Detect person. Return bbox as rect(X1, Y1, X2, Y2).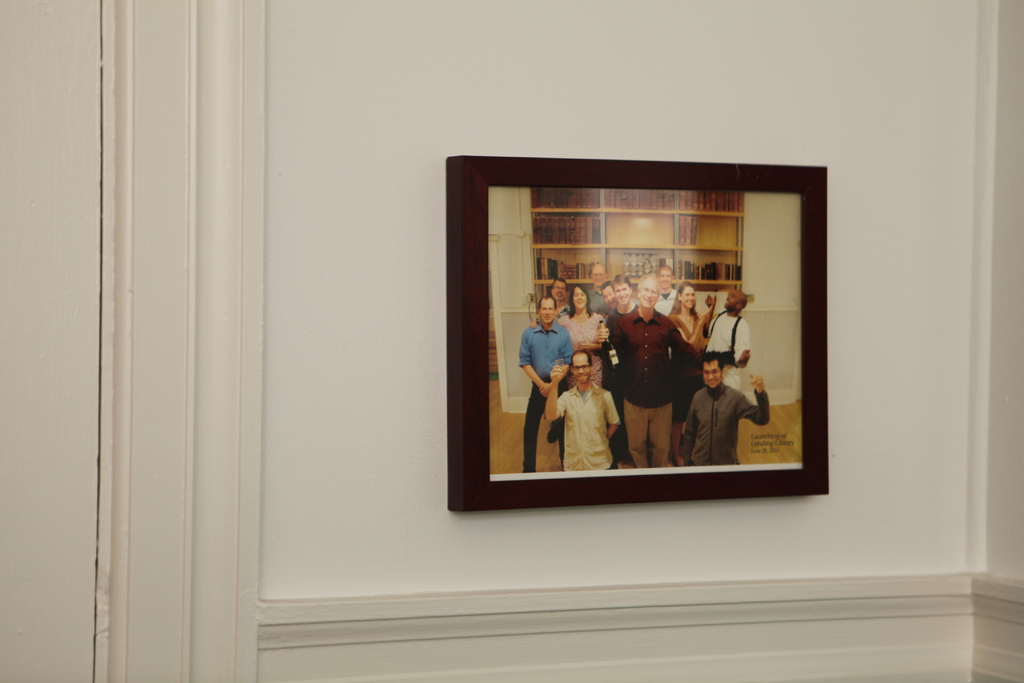
rect(557, 292, 609, 380).
